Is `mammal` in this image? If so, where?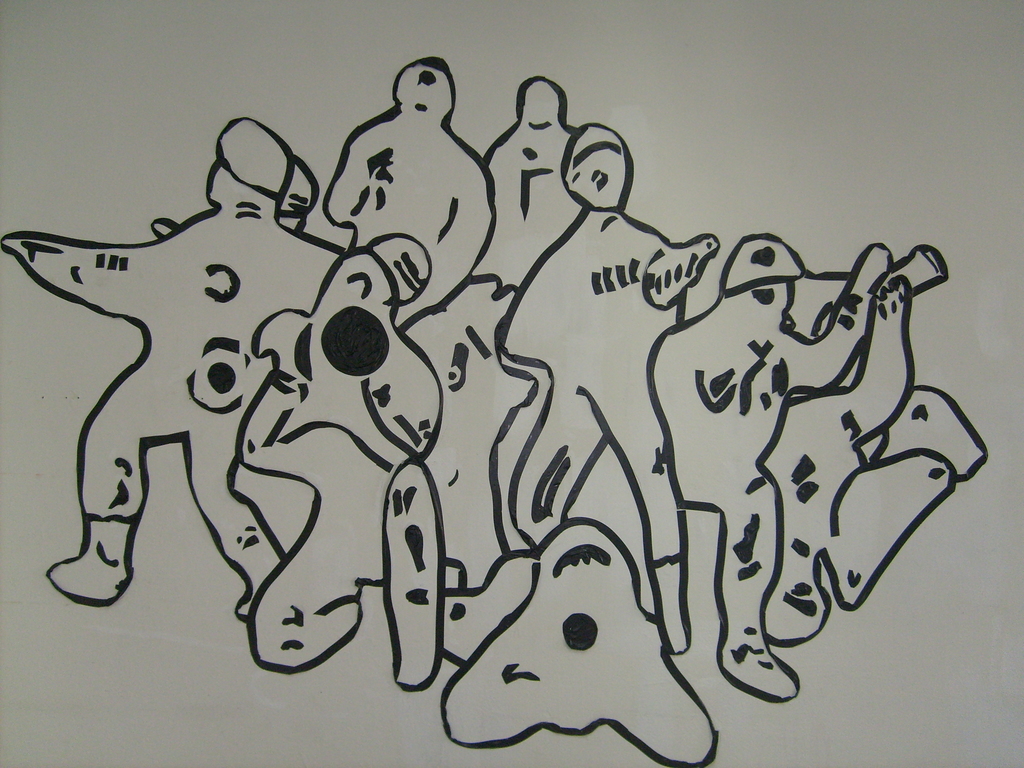
Yes, at {"x1": 31, "y1": 142, "x2": 291, "y2": 639}.
